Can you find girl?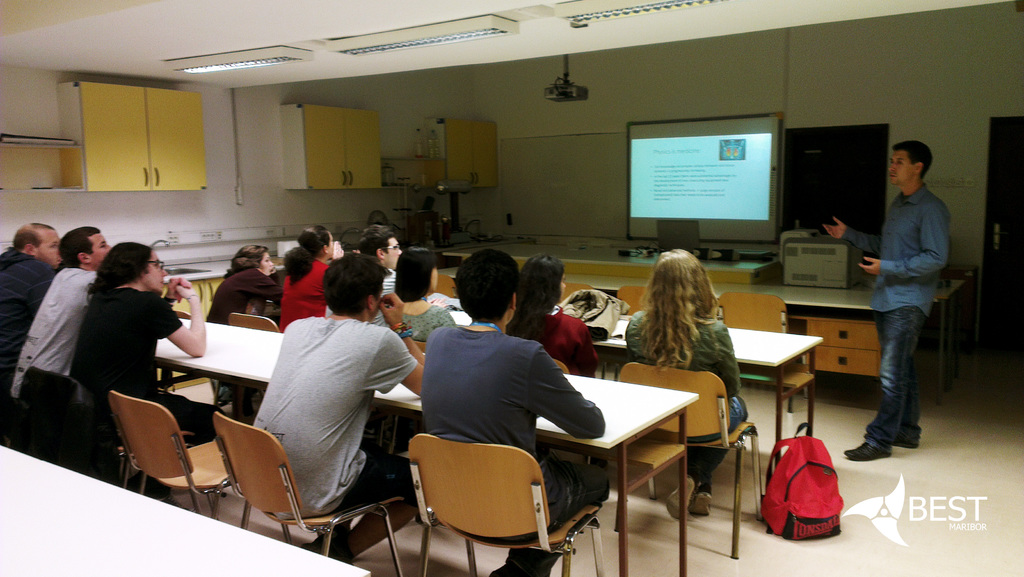
Yes, bounding box: (378,250,461,337).
